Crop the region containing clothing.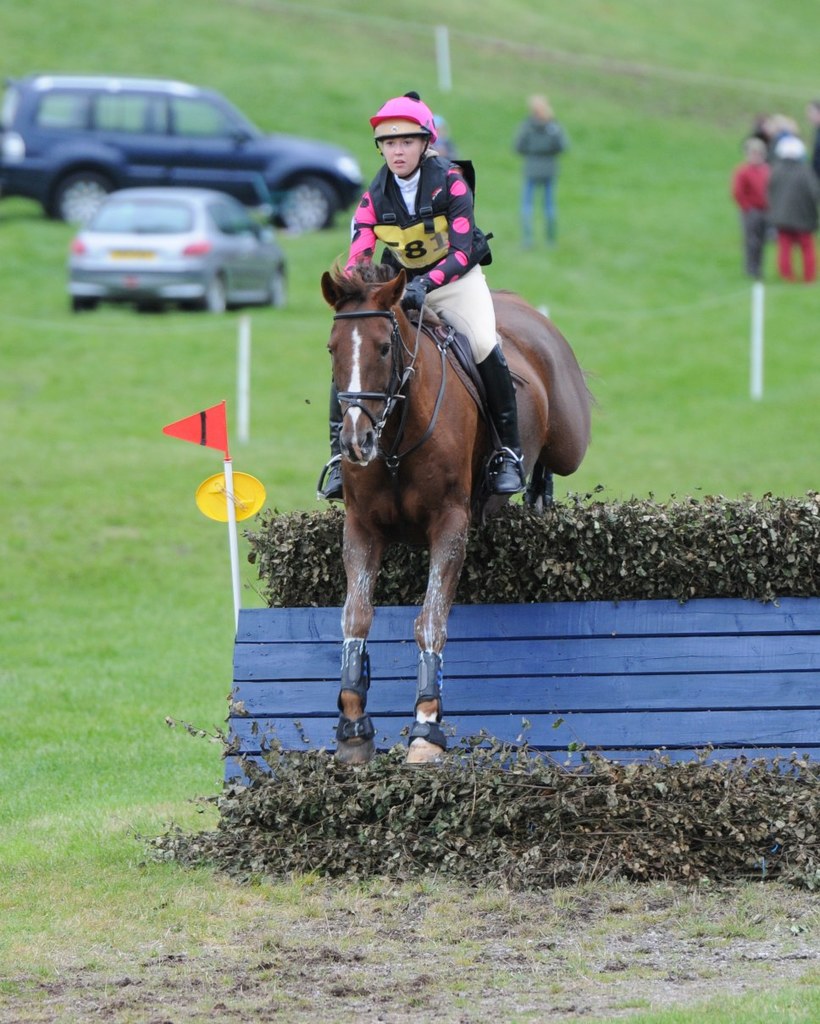
Crop region: pyautogui.locateOnScreen(359, 170, 498, 345).
